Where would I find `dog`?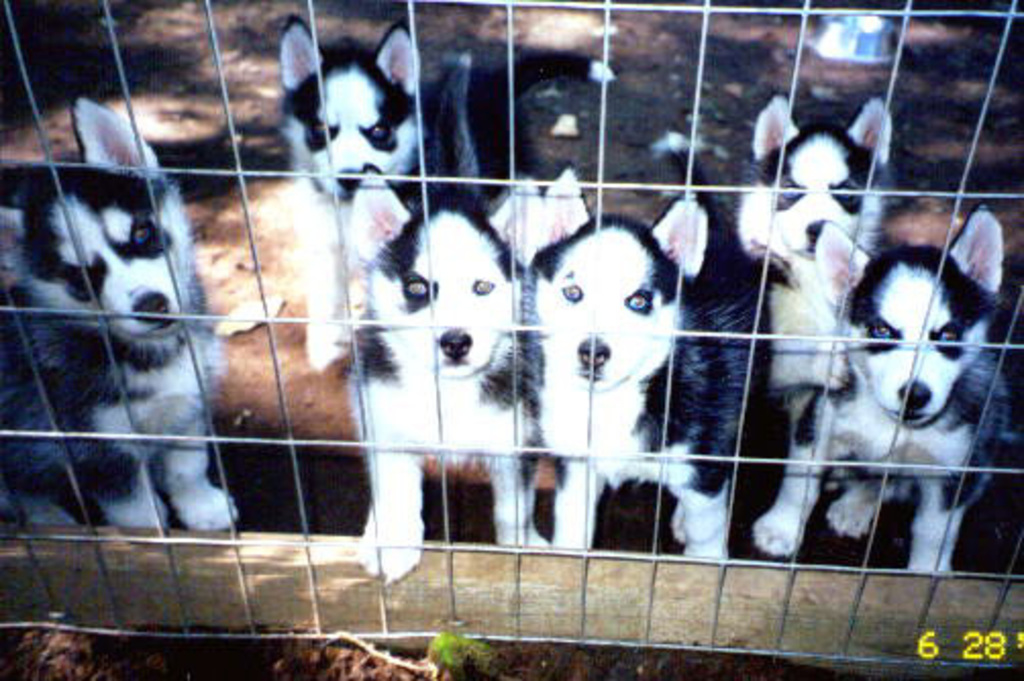
At rect(0, 96, 241, 530).
